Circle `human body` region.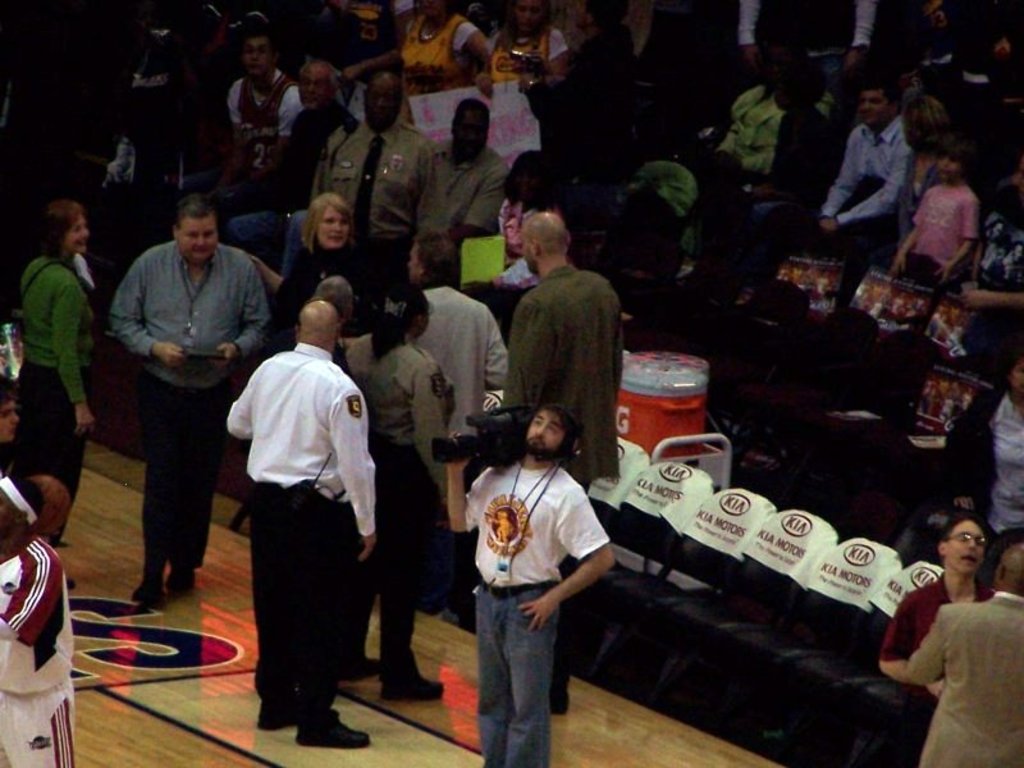
Region: <box>892,182,984,294</box>.
